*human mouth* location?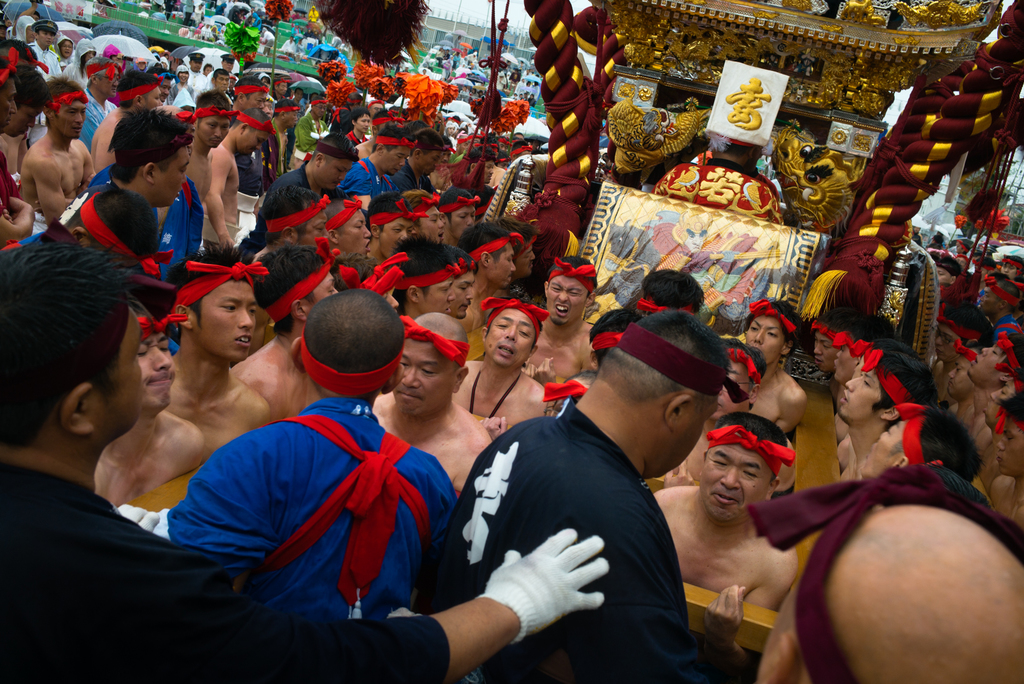
Rect(211, 143, 221, 148)
